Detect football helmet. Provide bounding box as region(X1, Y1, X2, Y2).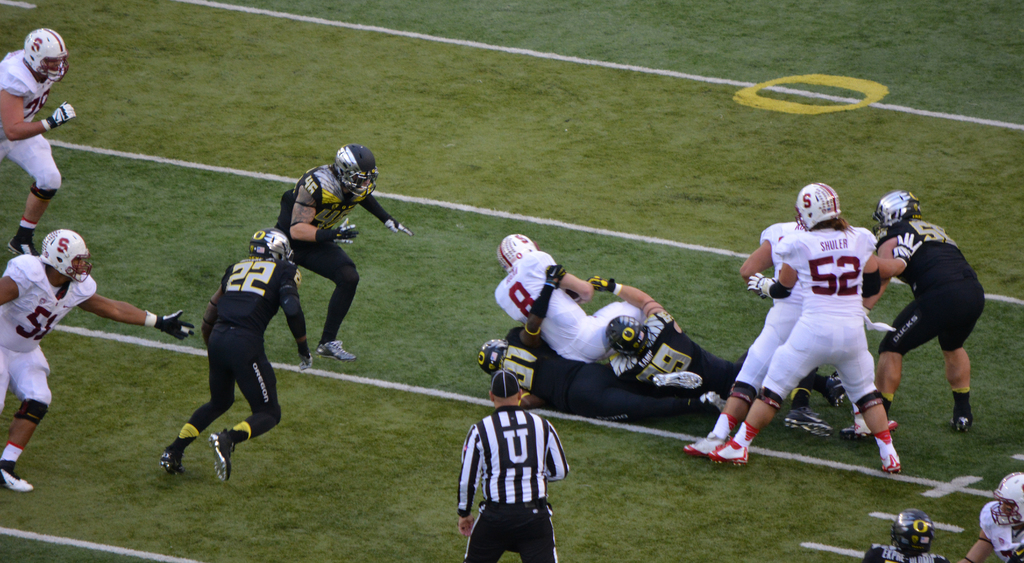
region(20, 22, 69, 87).
